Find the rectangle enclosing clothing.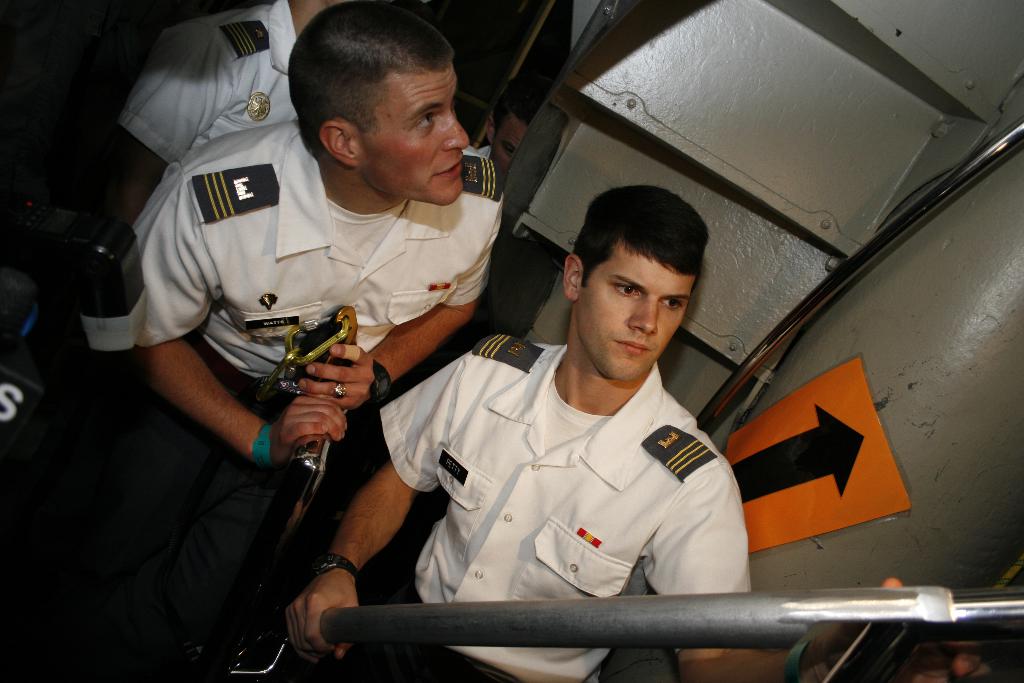
box=[127, 111, 494, 657].
